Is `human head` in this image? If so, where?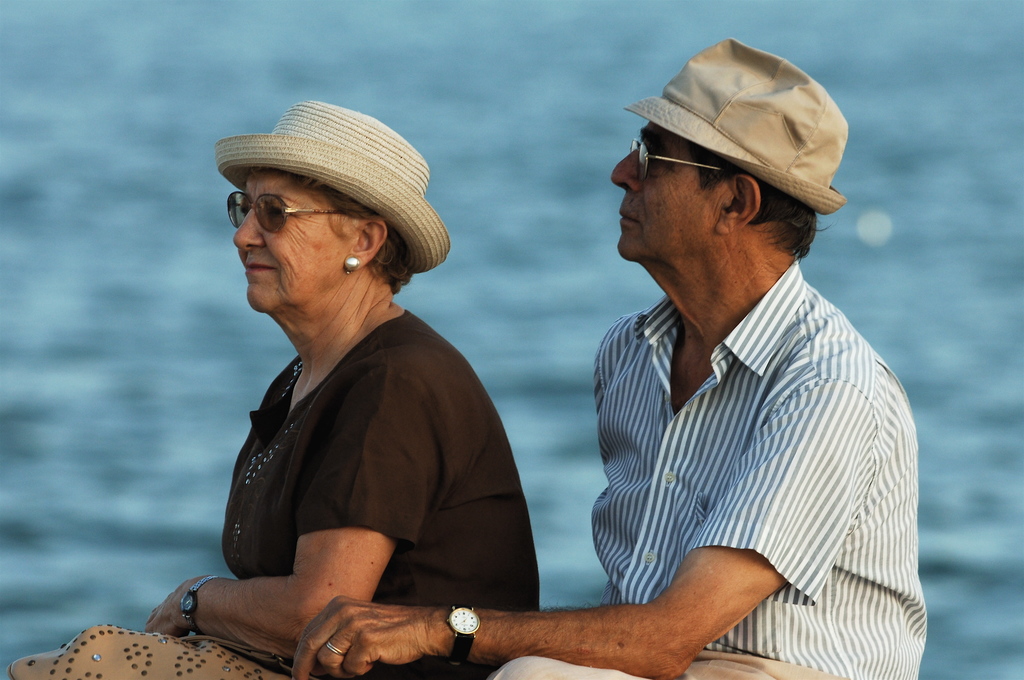
Yes, at BBox(613, 36, 854, 311).
